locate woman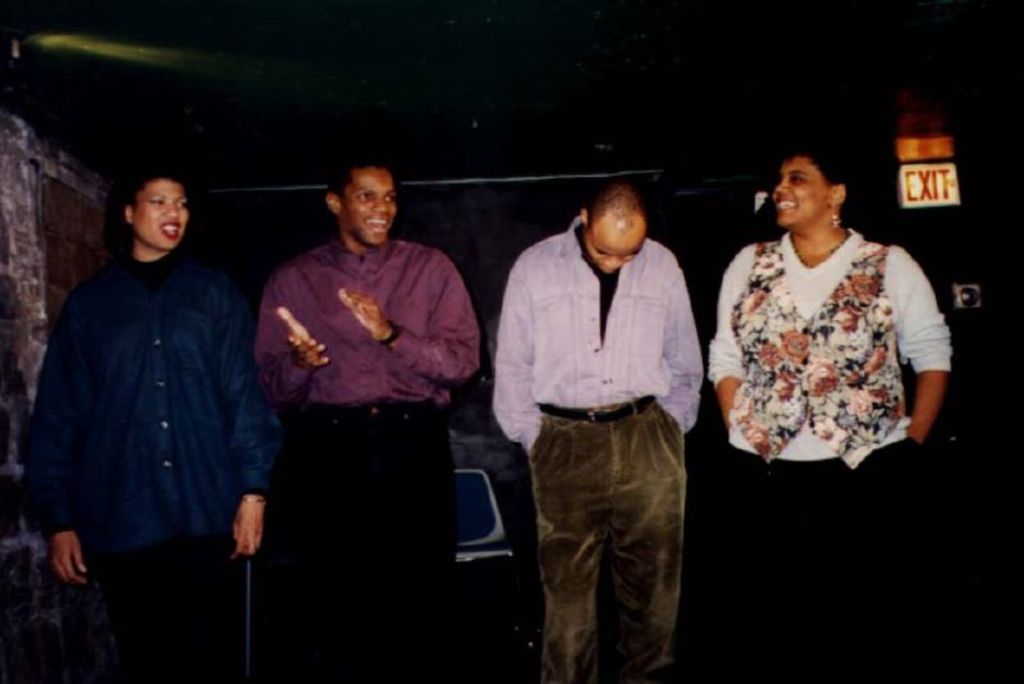
bbox=(31, 175, 298, 683)
